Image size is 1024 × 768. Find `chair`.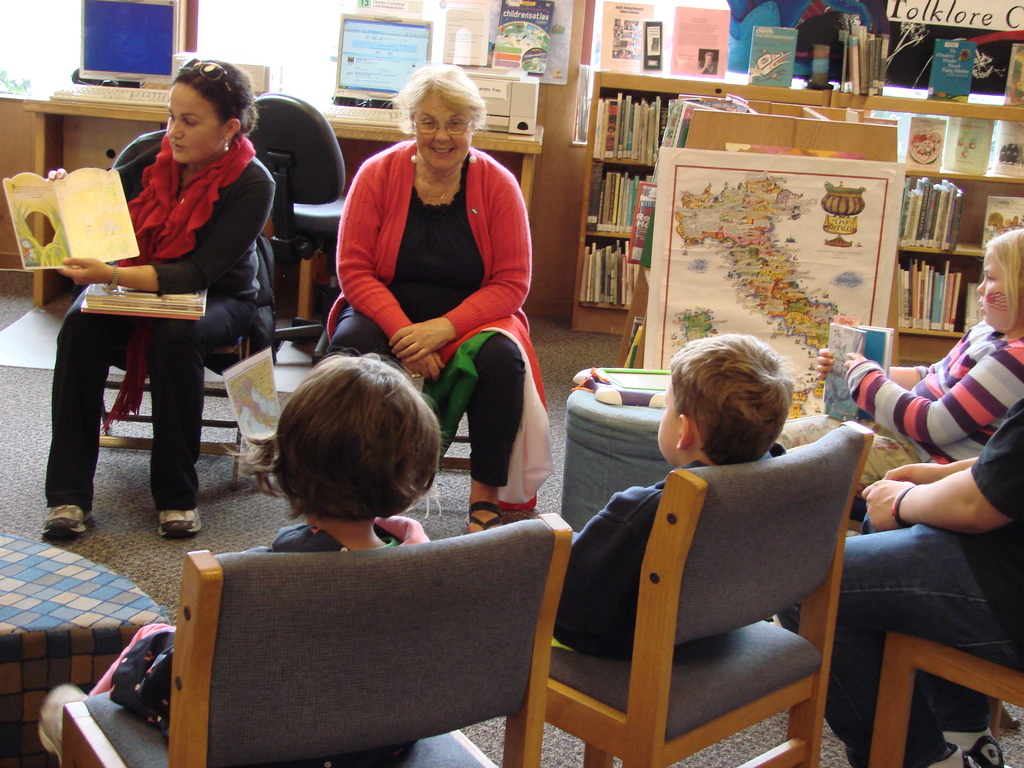
[left=83, top=207, right=280, bottom=487].
